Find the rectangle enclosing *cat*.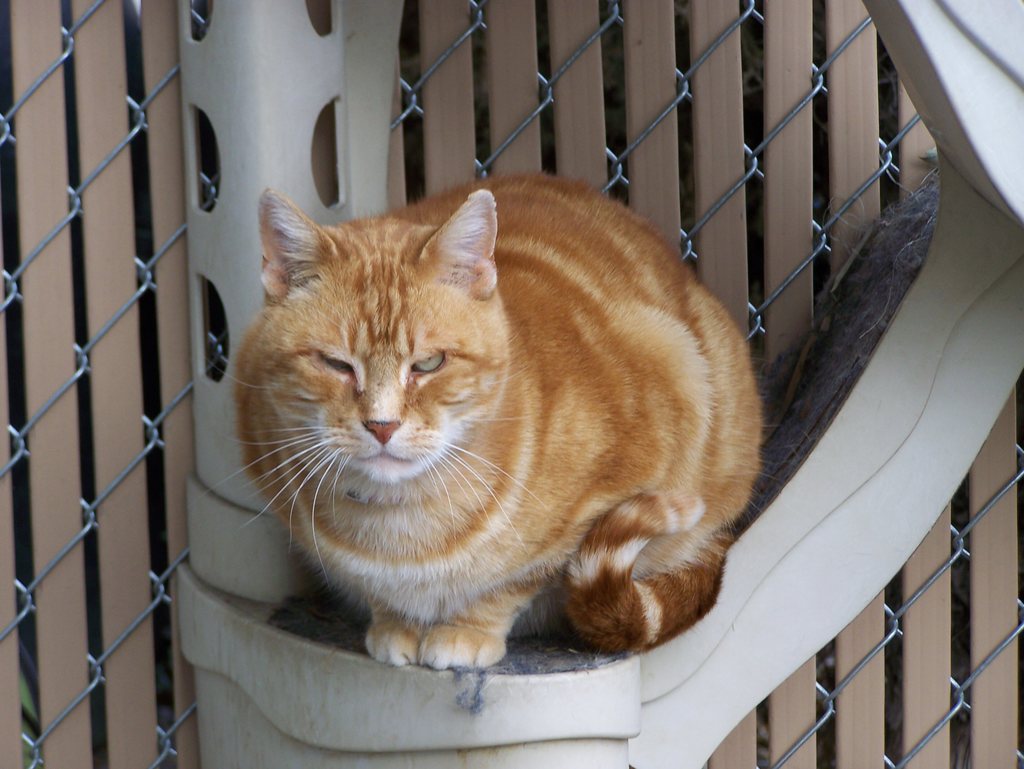
locate(199, 186, 776, 677).
